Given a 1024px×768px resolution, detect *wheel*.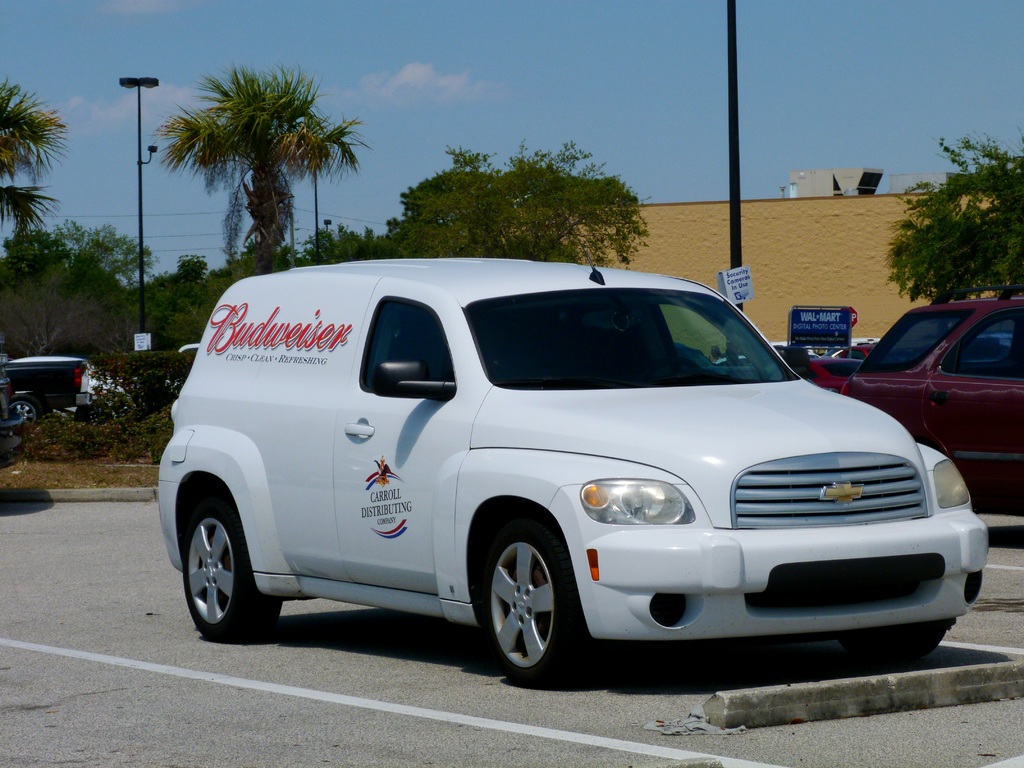
bbox(3, 399, 42, 433).
